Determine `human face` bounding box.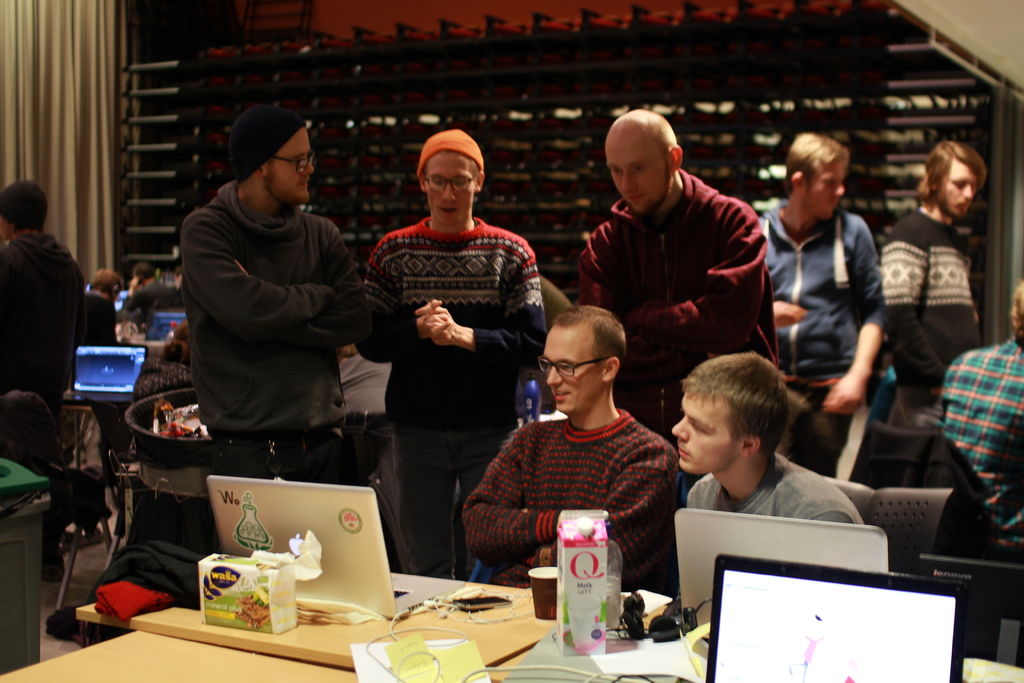
Determined: (939, 158, 980, 224).
